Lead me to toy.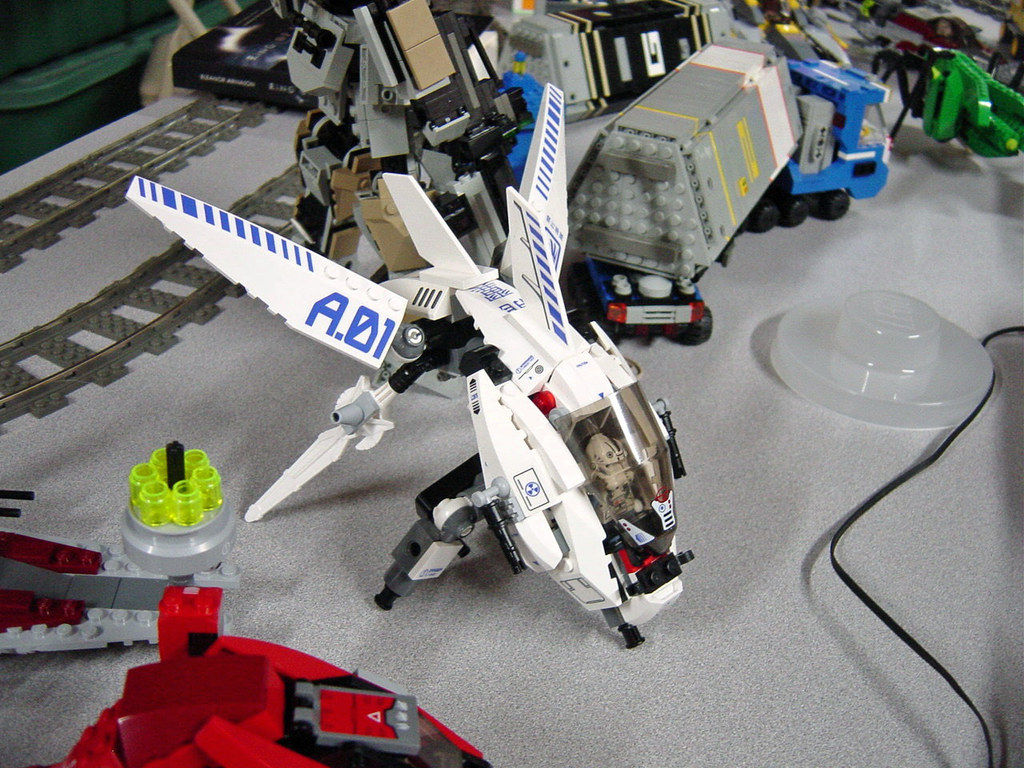
Lead to [267,0,531,291].
